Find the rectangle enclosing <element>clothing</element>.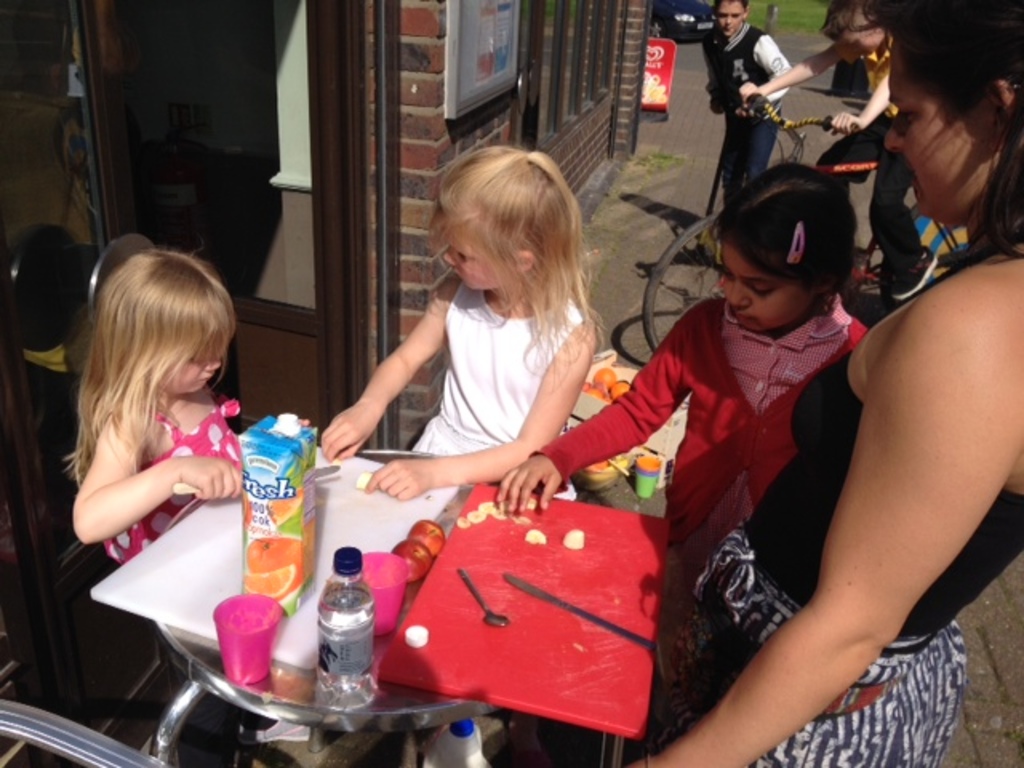
(left=702, top=27, right=794, bottom=206).
